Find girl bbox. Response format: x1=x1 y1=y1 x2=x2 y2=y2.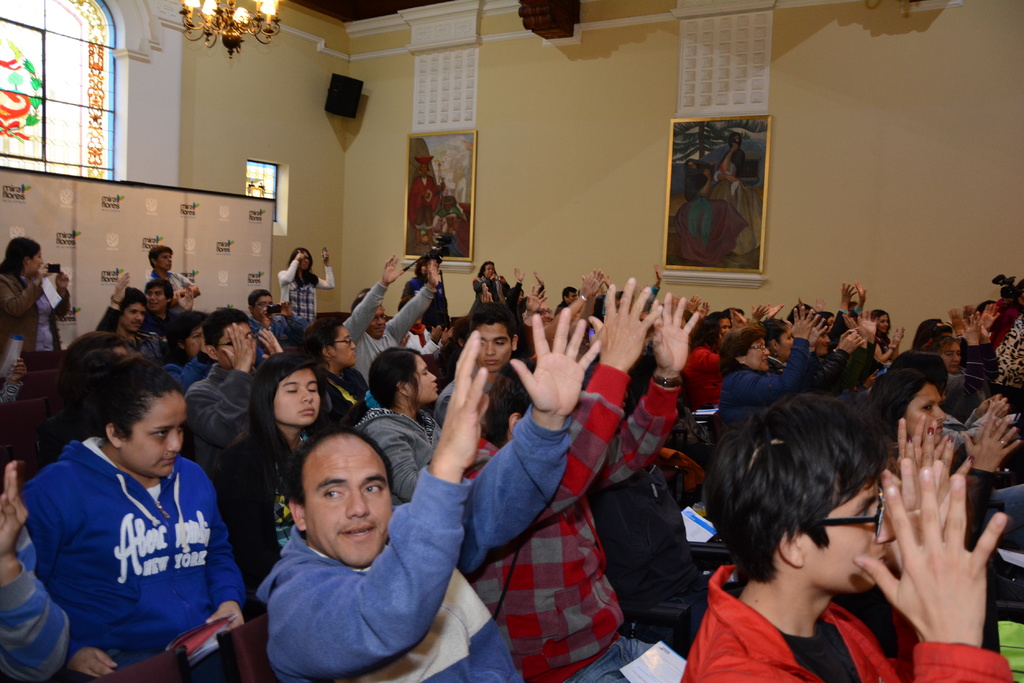
x1=276 y1=245 x2=340 y2=324.
